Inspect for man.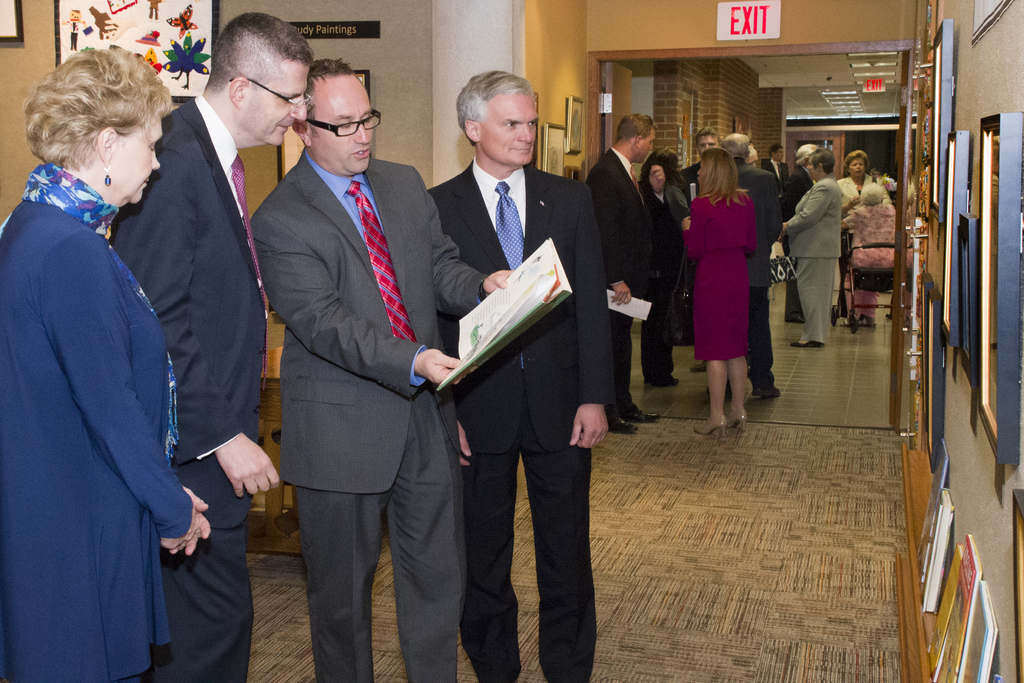
Inspection: <region>586, 114, 664, 432</region>.
